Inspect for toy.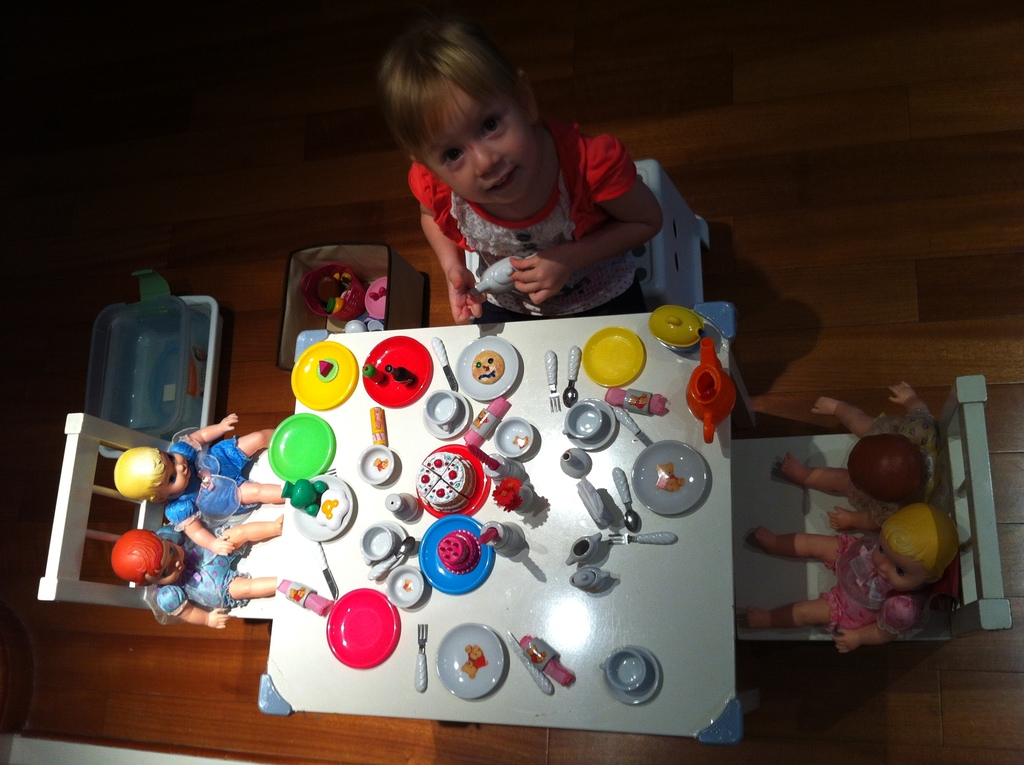
Inspection: [497, 412, 535, 459].
